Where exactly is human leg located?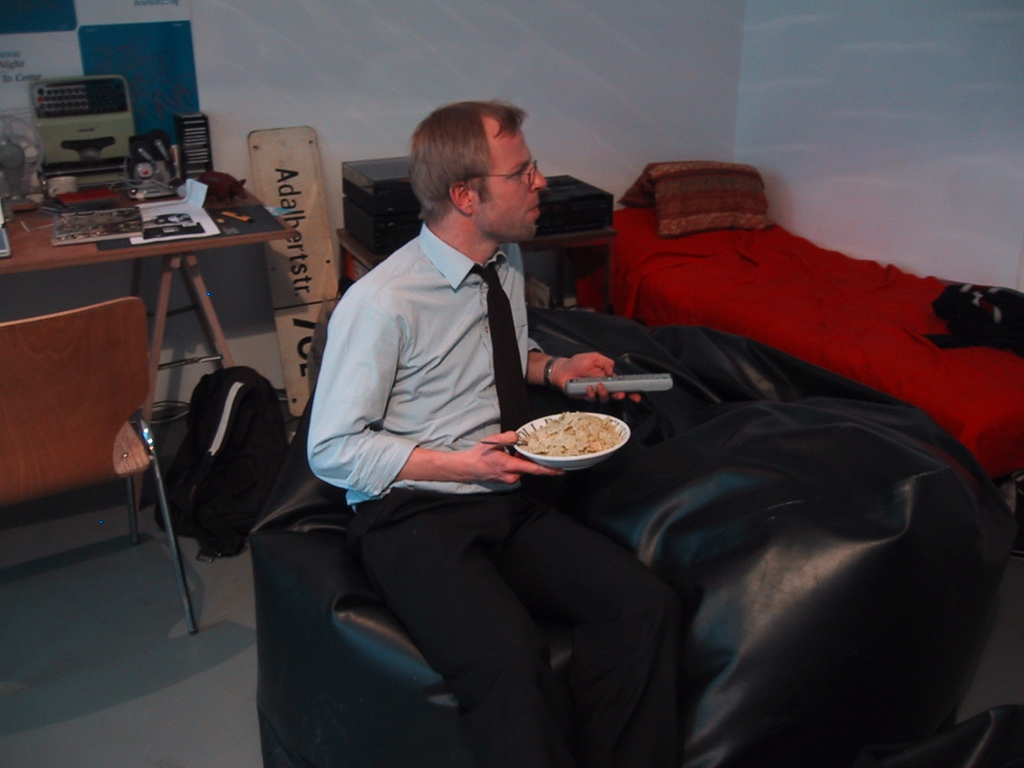
Its bounding box is crop(483, 498, 680, 767).
